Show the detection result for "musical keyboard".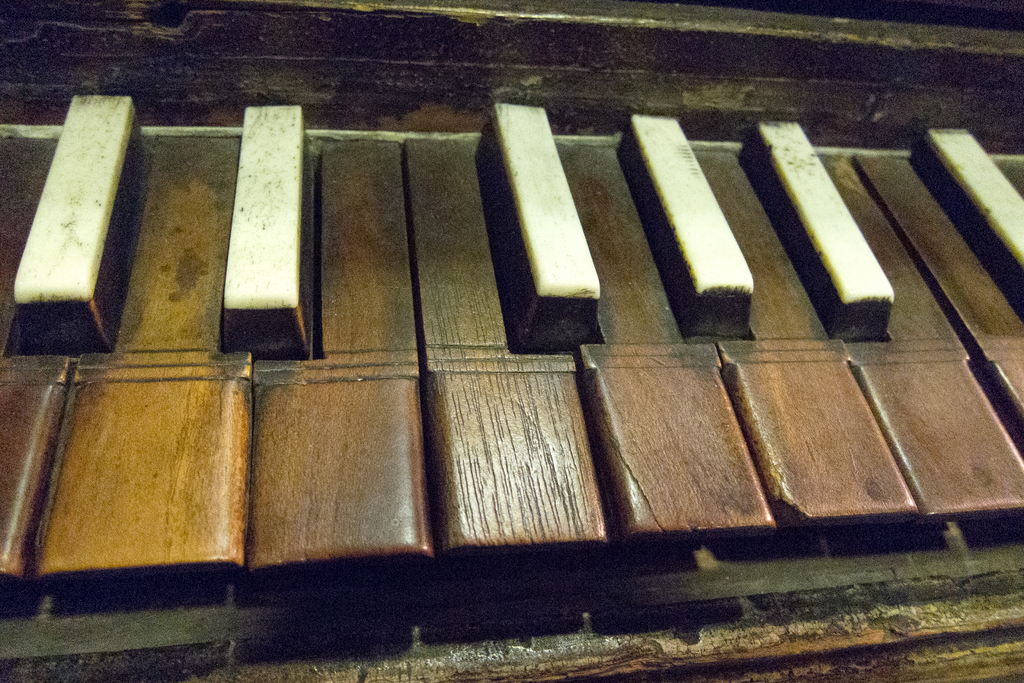
[left=24, top=0, right=983, bottom=682].
